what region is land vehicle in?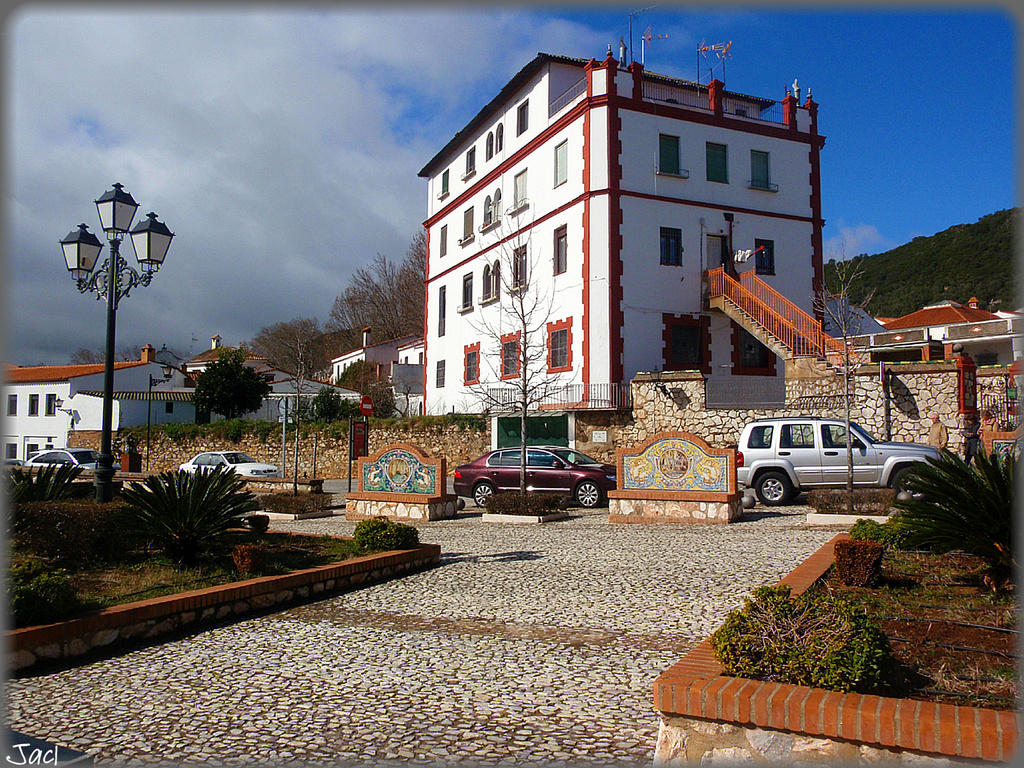
select_region(180, 450, 279, 481).
